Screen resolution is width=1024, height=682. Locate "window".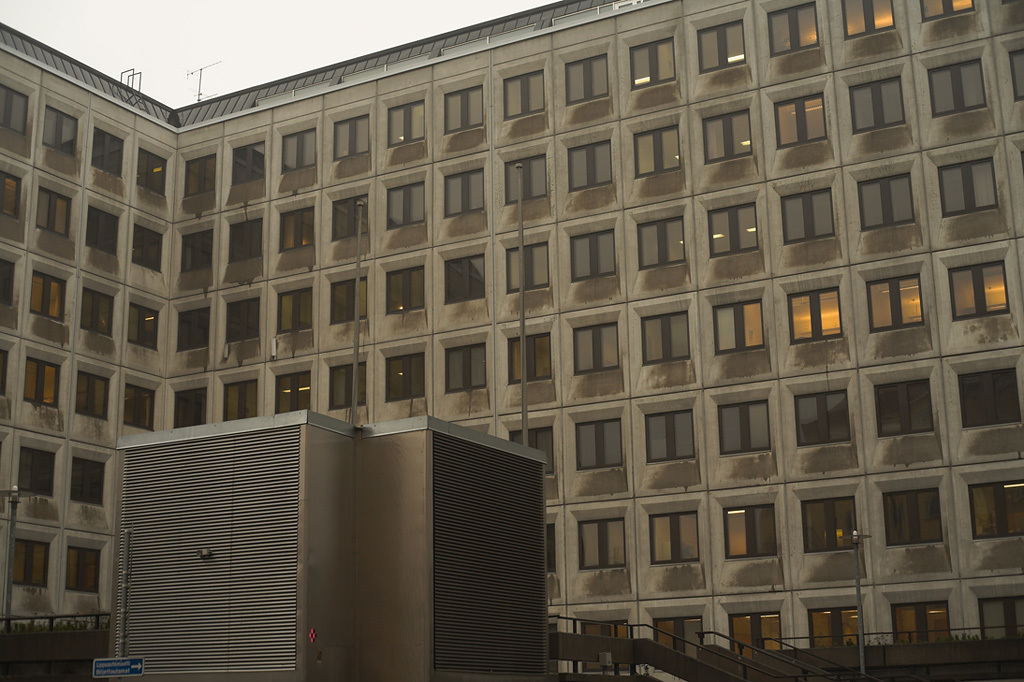
region(445, 344, 488, 394).
